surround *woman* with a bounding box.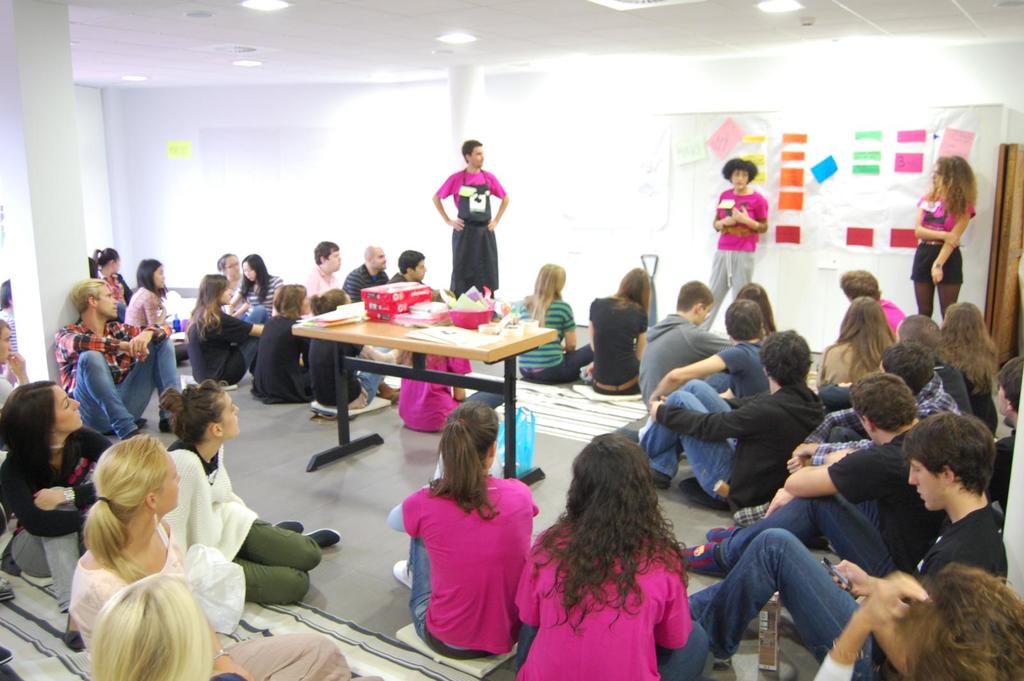
182, 271, 268, 385.
